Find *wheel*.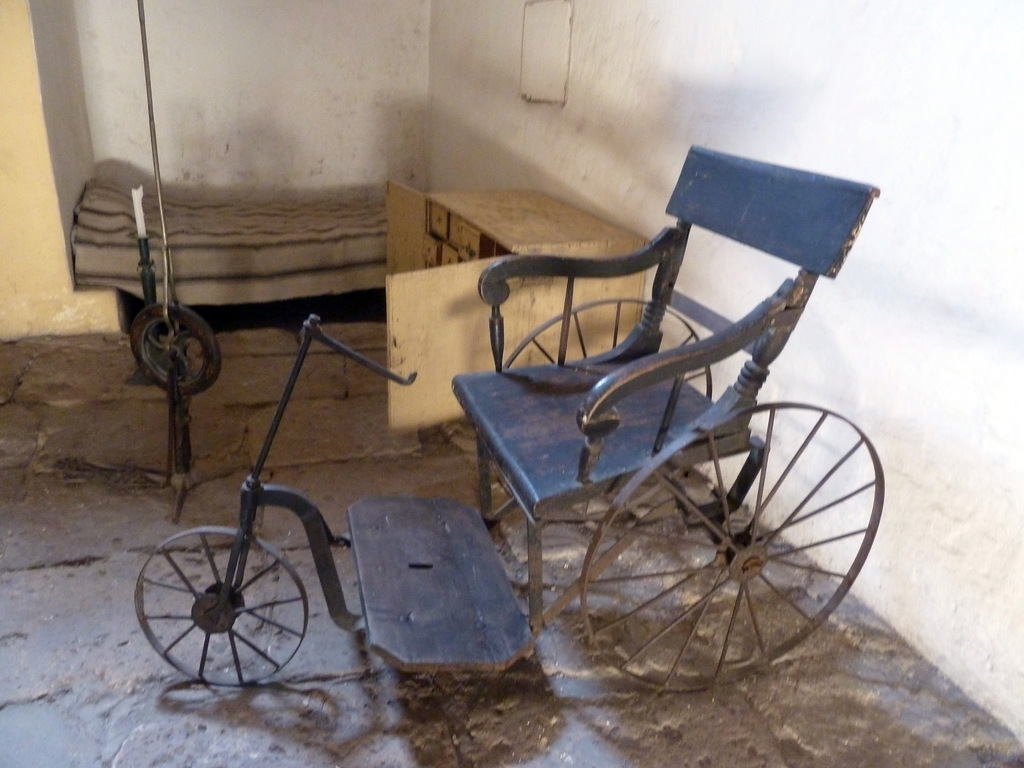
left=578, top=395, right=877, bottom=694.
